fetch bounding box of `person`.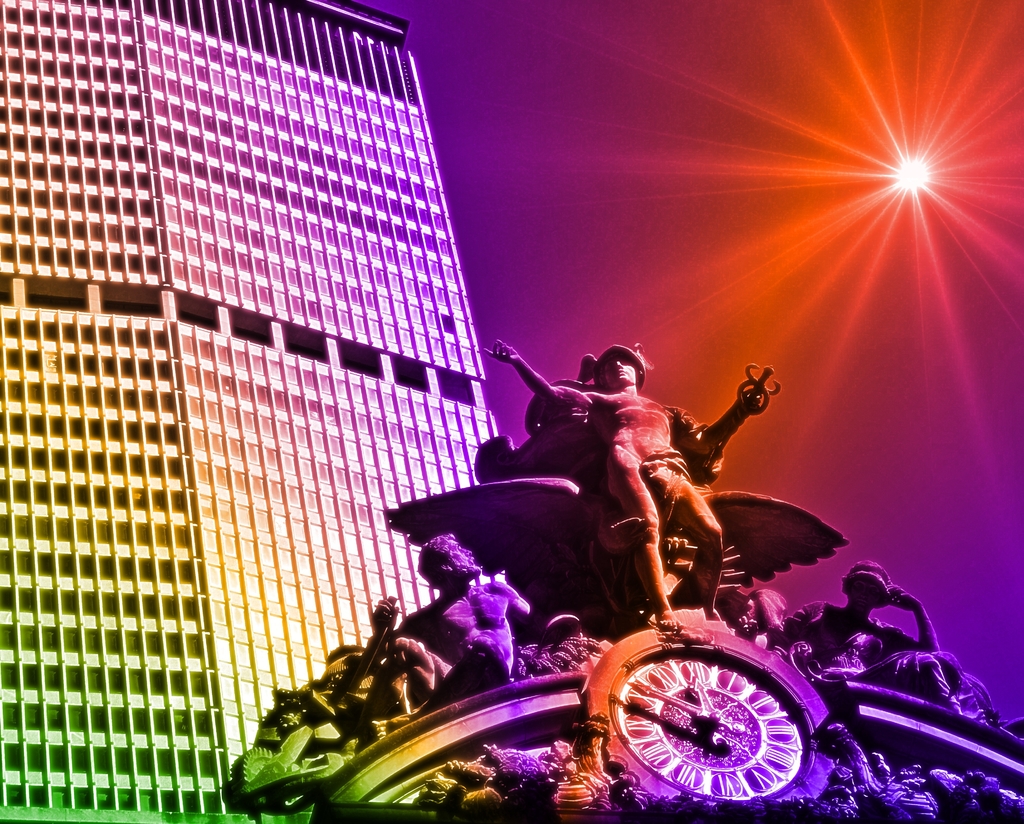
Bbox: [489,347,719,631].
